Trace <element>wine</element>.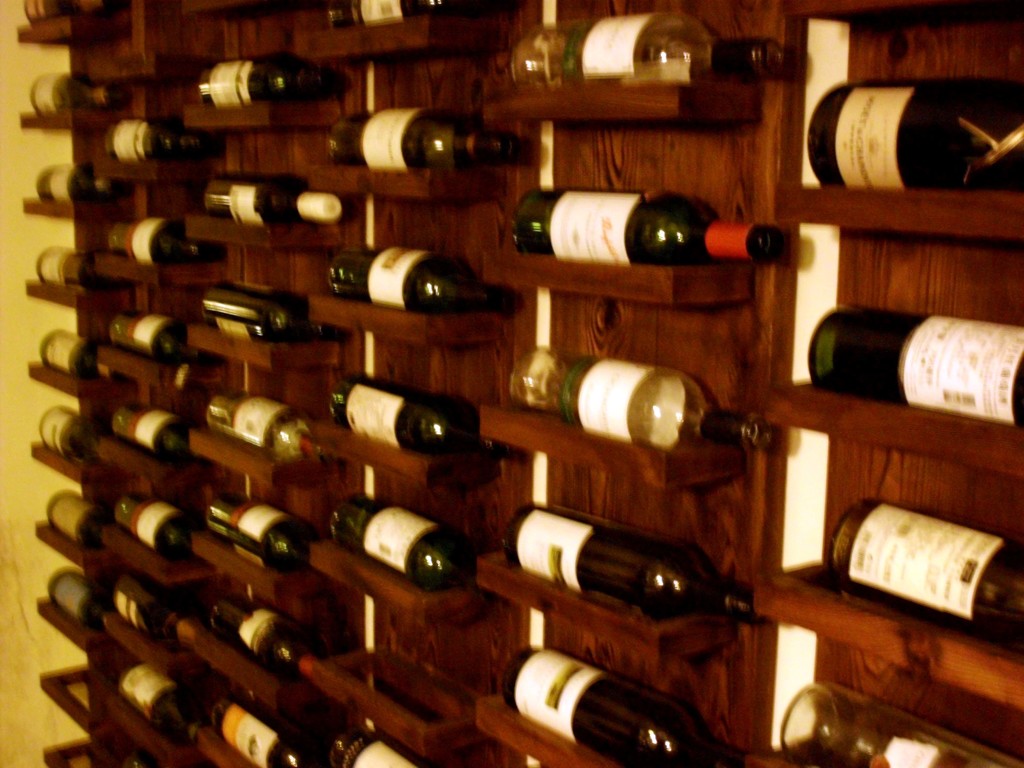
Traced to box(36, 160, 132, 202).
